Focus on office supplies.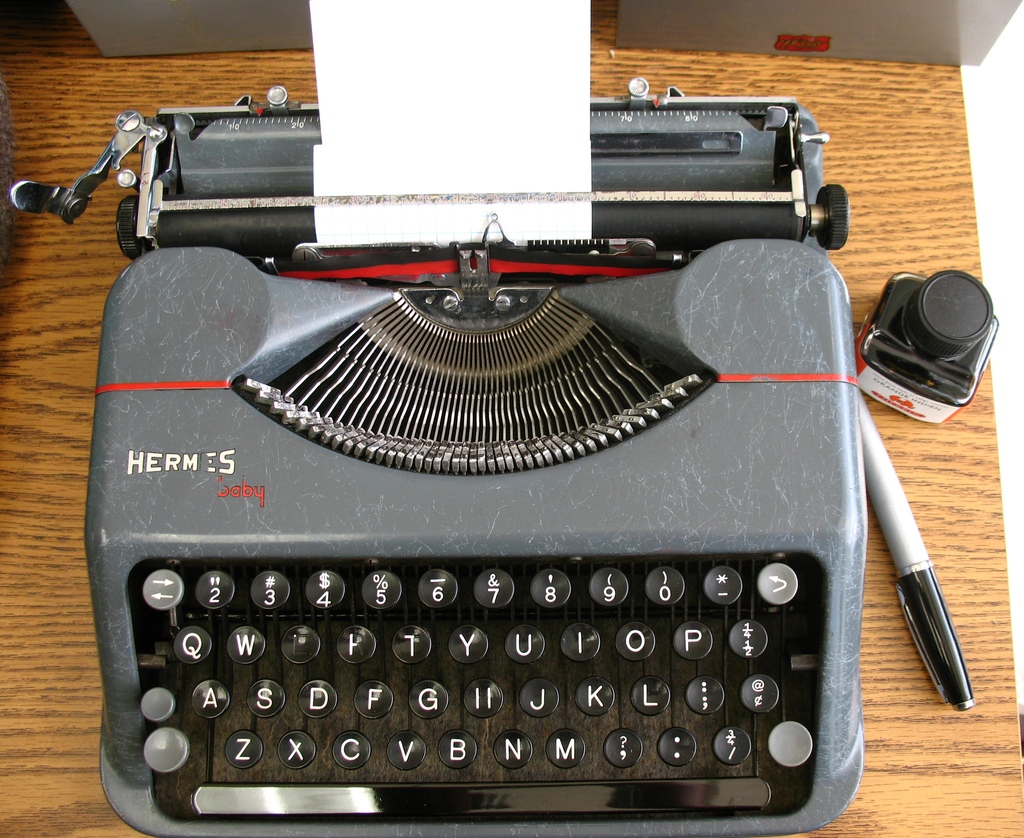
Focused at select_region(0, 3, 1023, 837).
